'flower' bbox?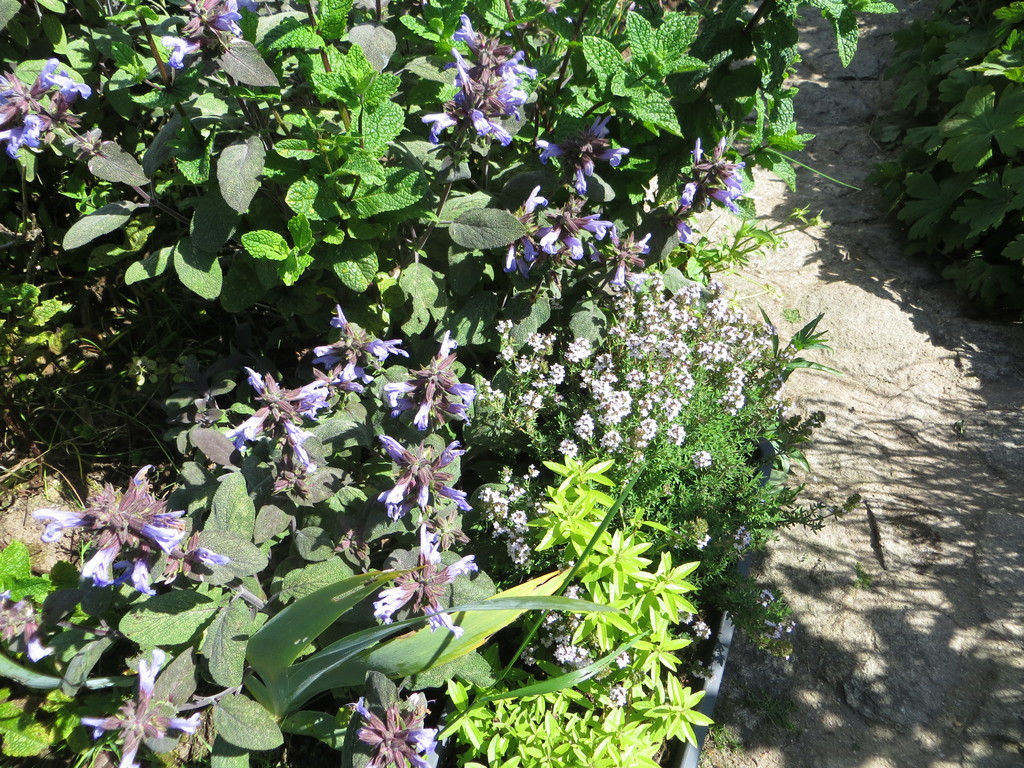
bbox=[375, 580, 417, 627]
